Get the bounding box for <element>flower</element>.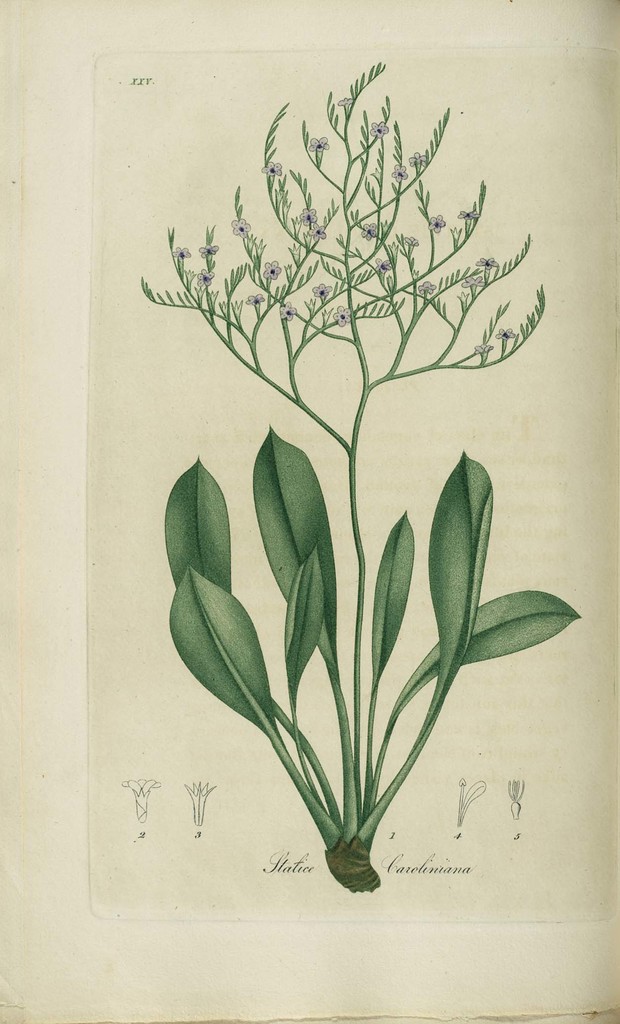
<region>313, 280, 328, 300</region>.
